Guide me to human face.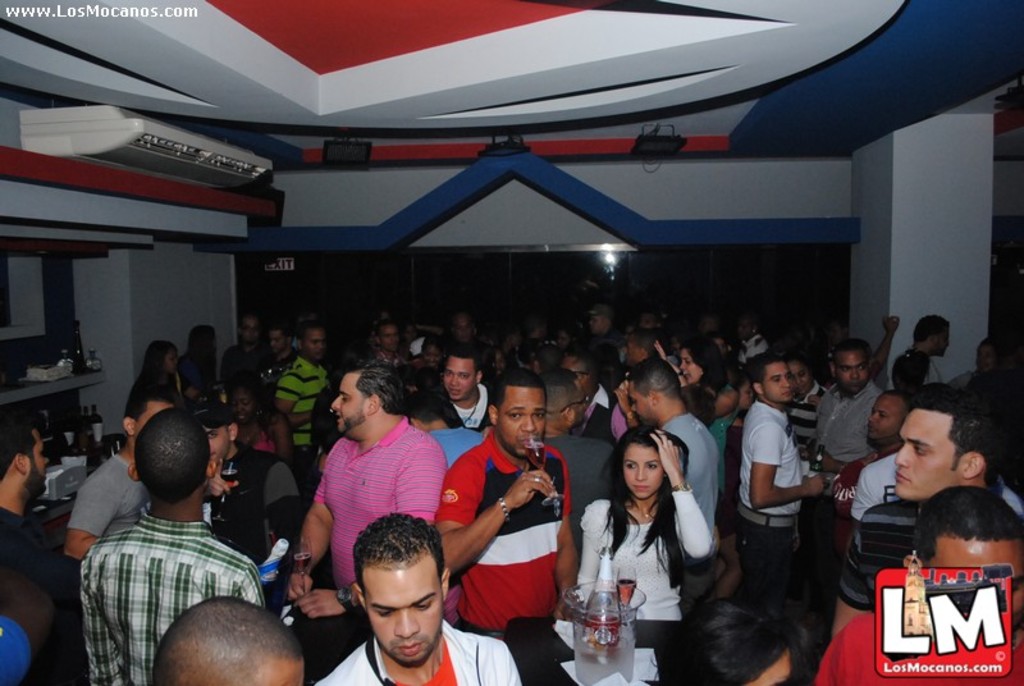
Guidance: 557/333/576/355.
